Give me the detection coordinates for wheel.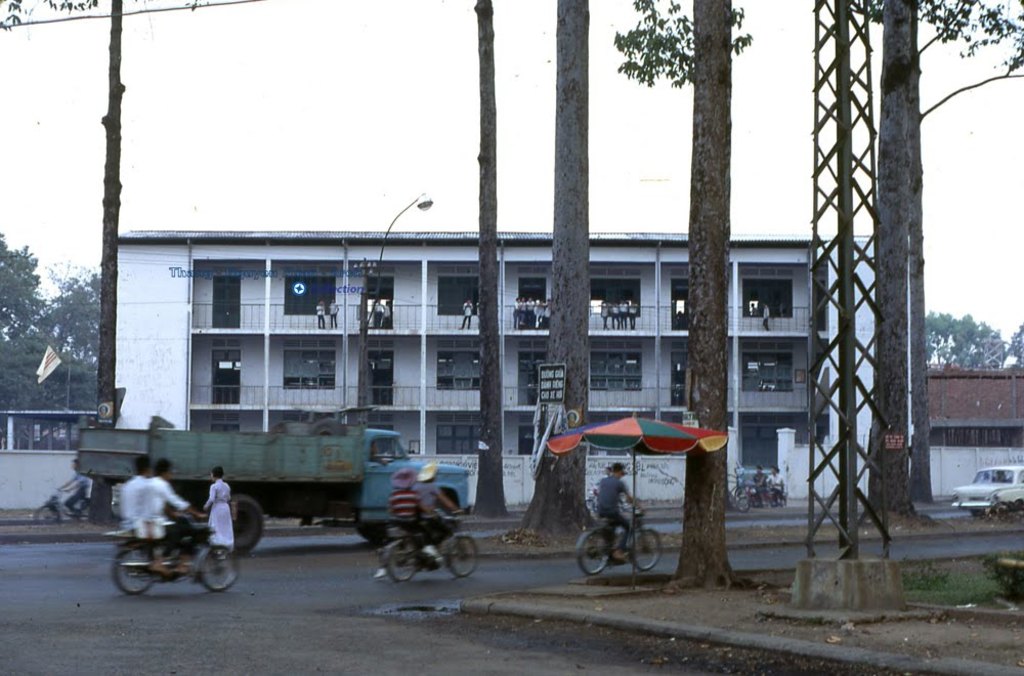
bbox=[629, 525, 664, 574].
